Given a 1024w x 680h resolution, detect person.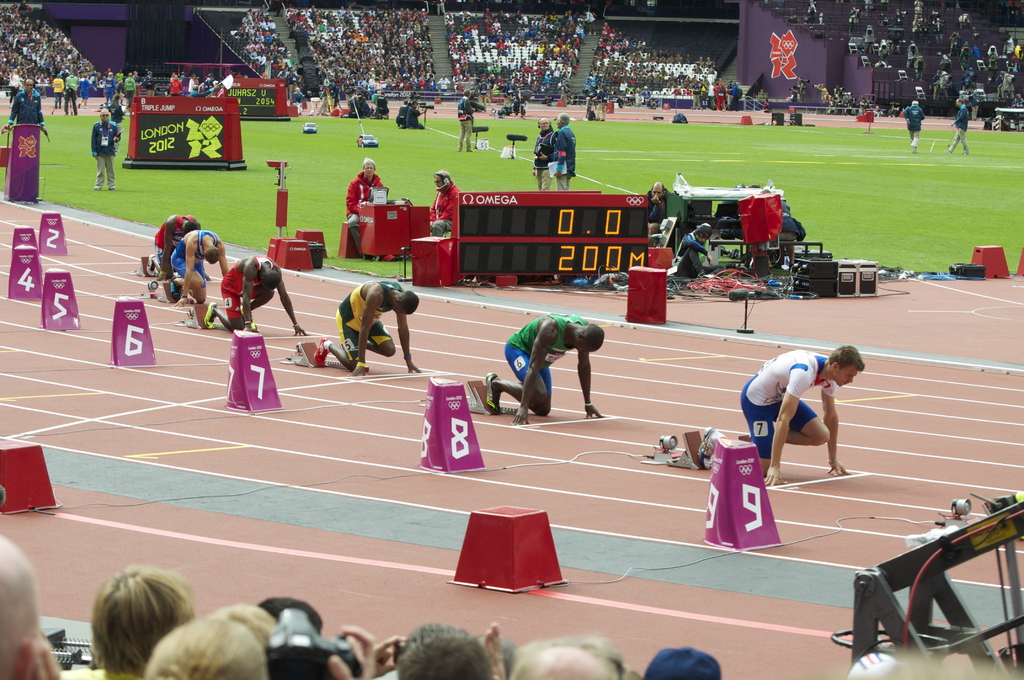
bbox(199, 250, 305, 334).
